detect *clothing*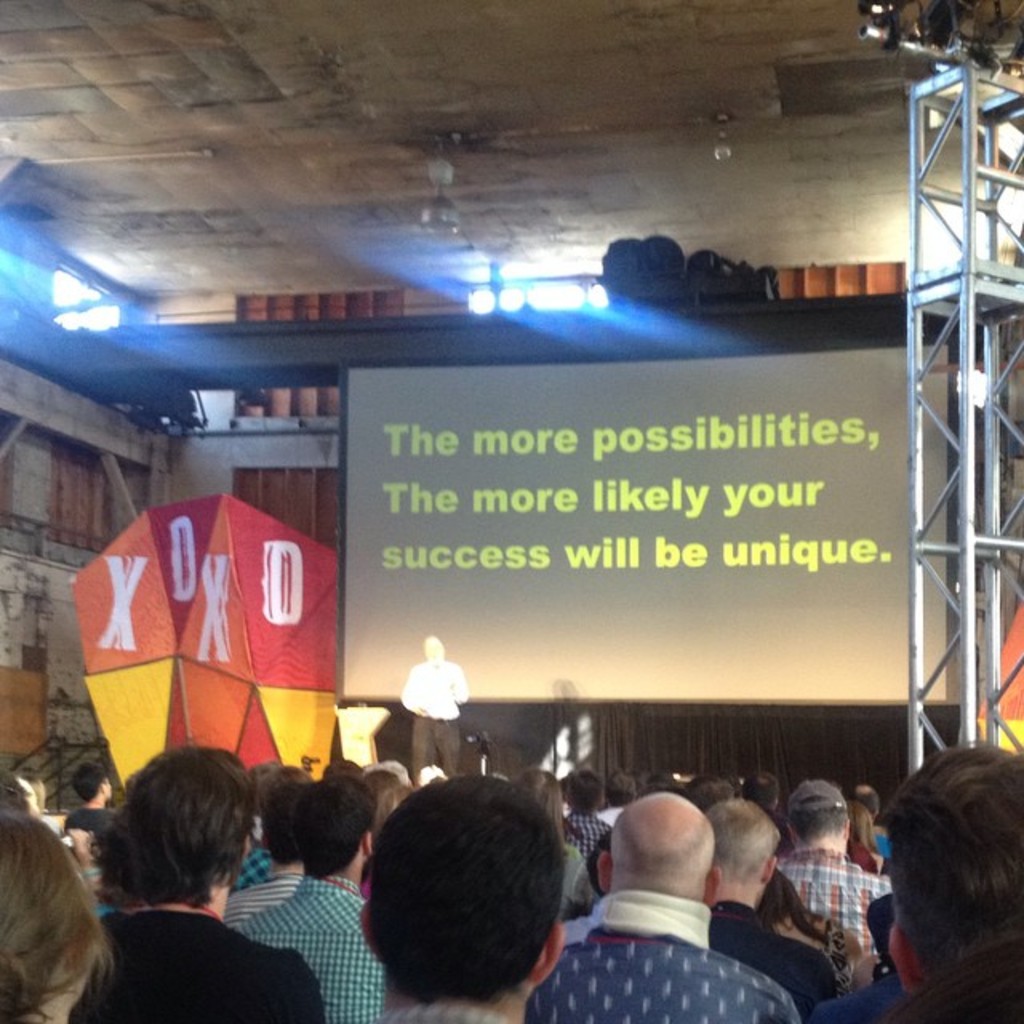
Rect(230, 869, 389, 1022)
